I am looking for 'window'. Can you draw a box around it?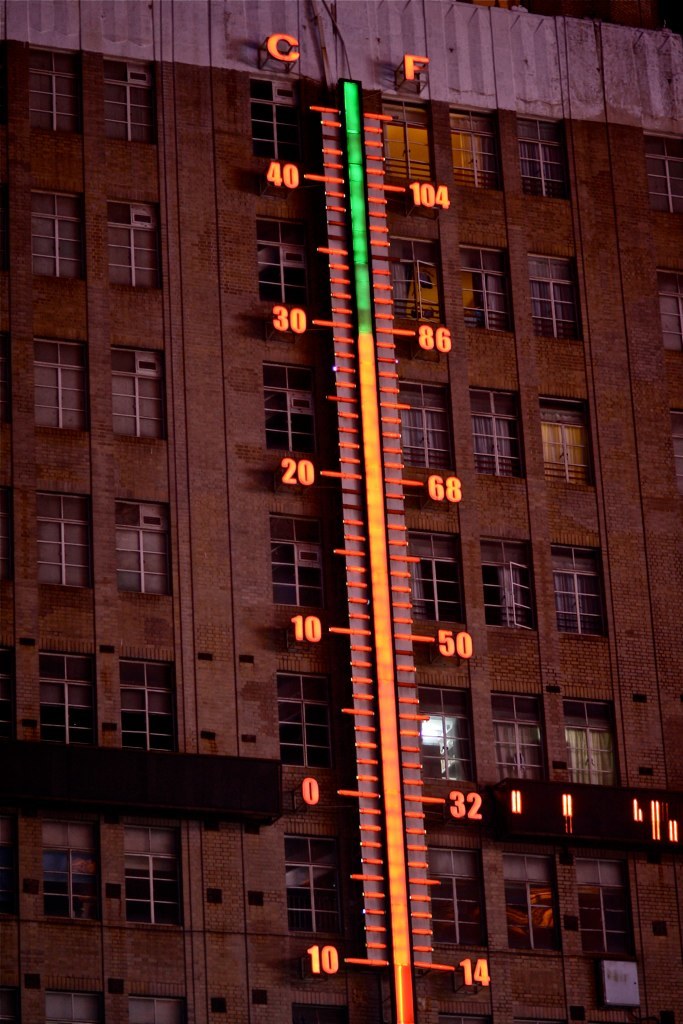
Sure, the bounding box is (451, 246, 508, 335).
